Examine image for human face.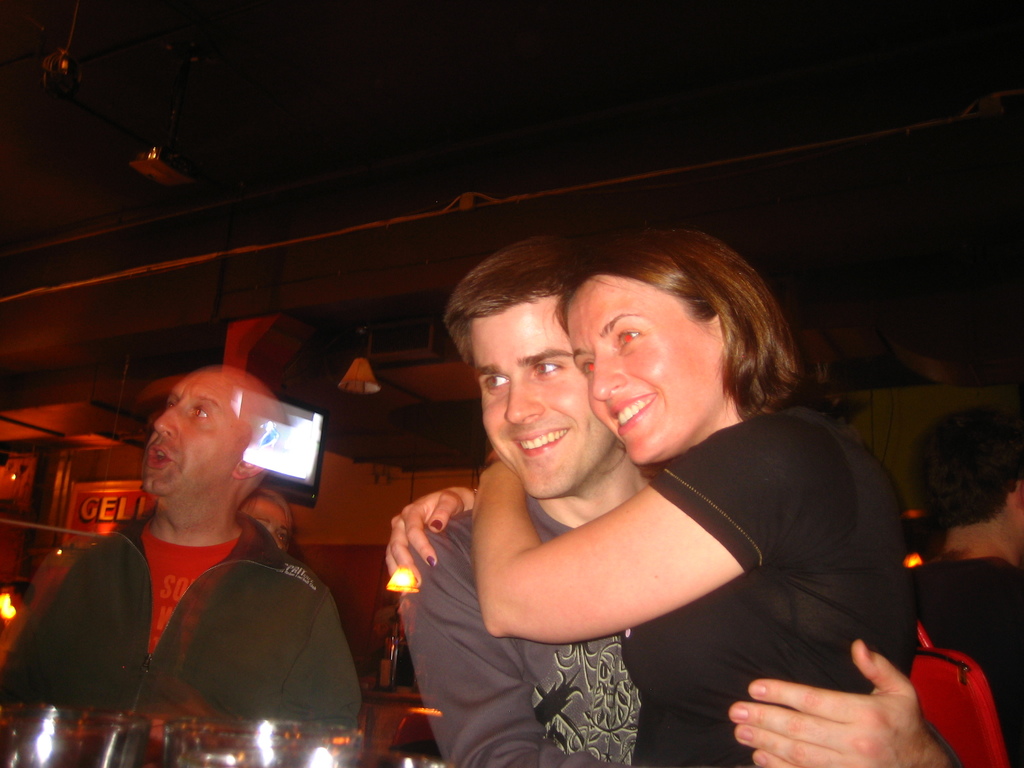
Examination result: 567 271 710 465.
